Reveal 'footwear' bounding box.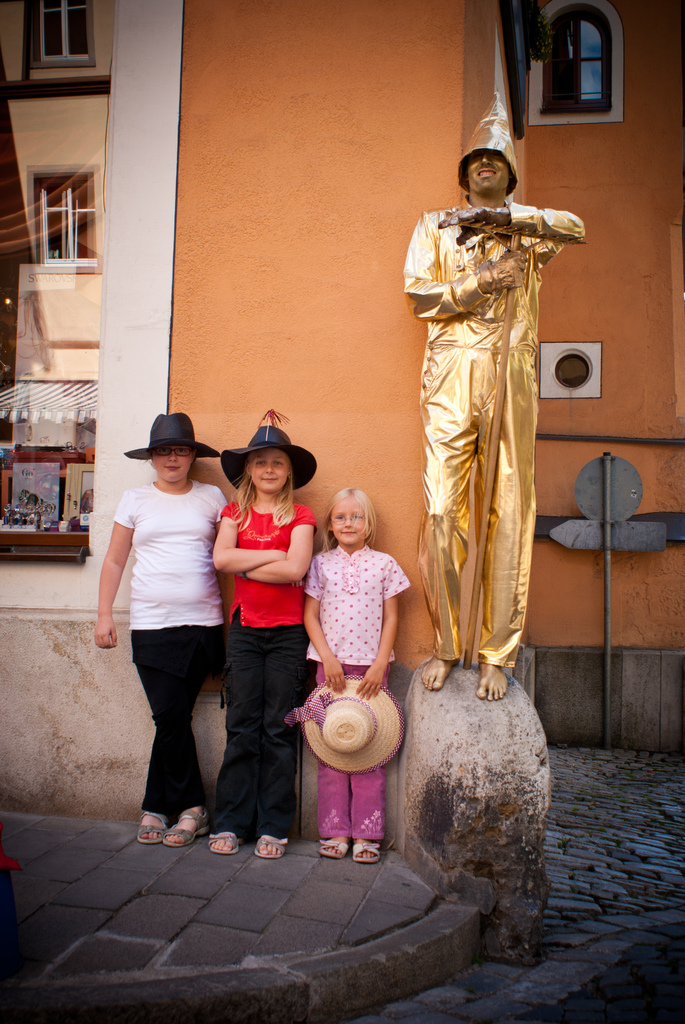
Revealed: (left=161, top=810, right=210, bottom=848).
